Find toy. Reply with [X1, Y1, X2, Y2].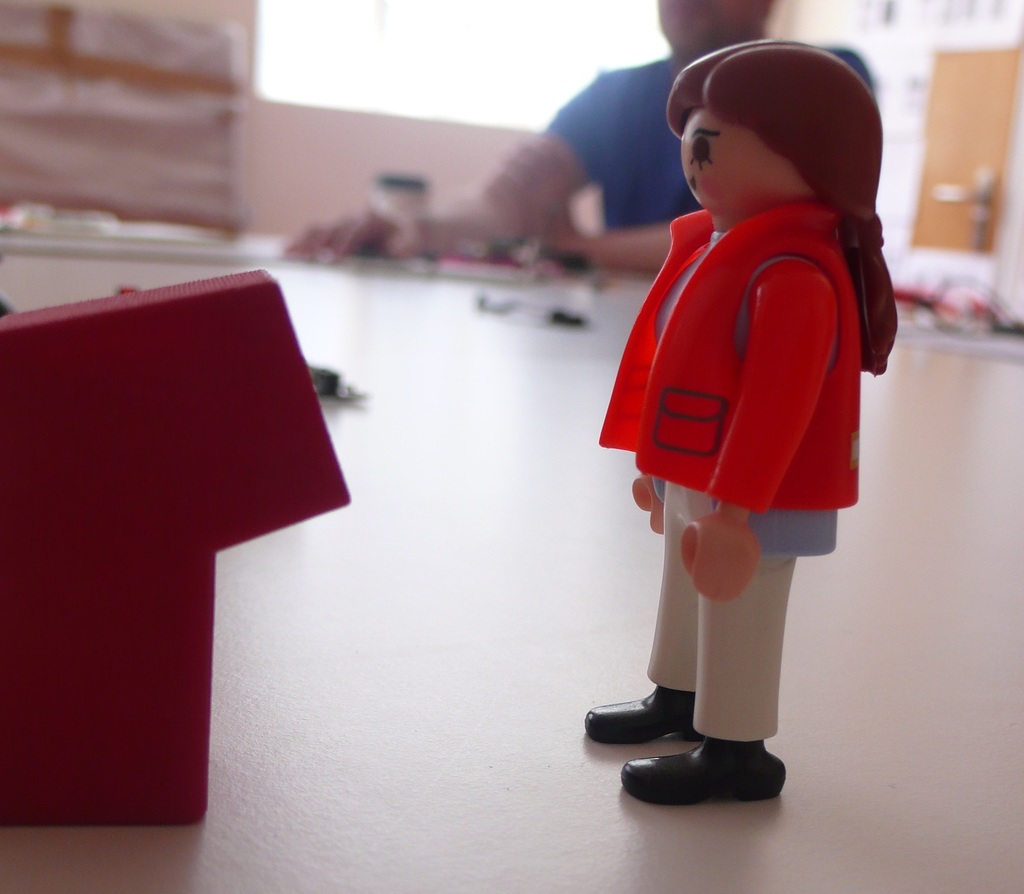
[572, 33, 903, 817].
